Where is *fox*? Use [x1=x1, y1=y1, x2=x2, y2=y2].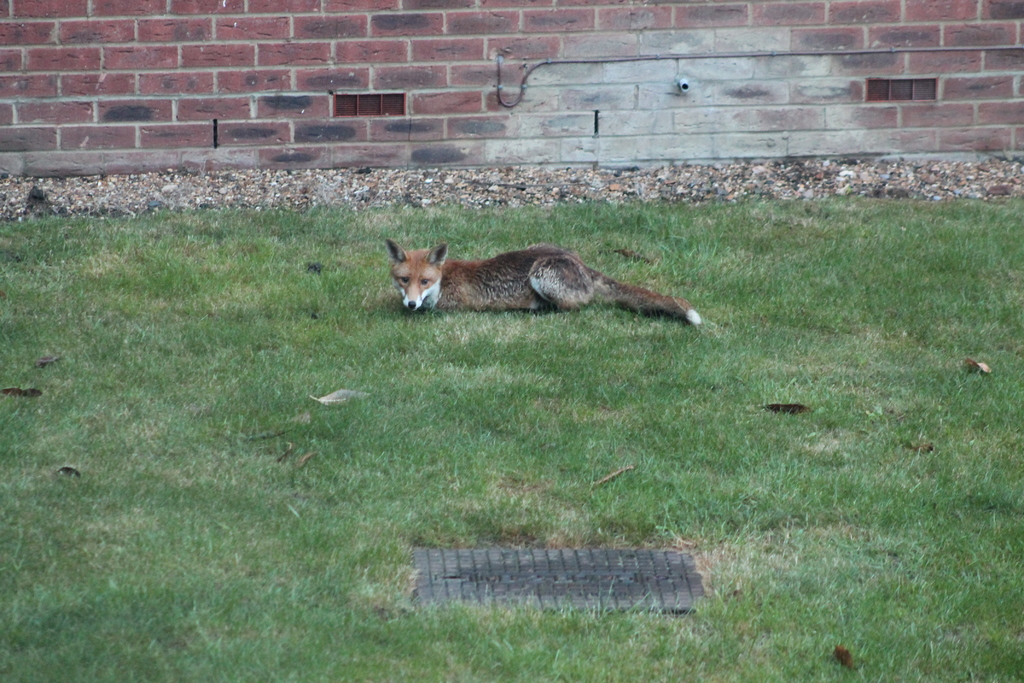
[x1=385, y1=238, x2=701, y2=327].
